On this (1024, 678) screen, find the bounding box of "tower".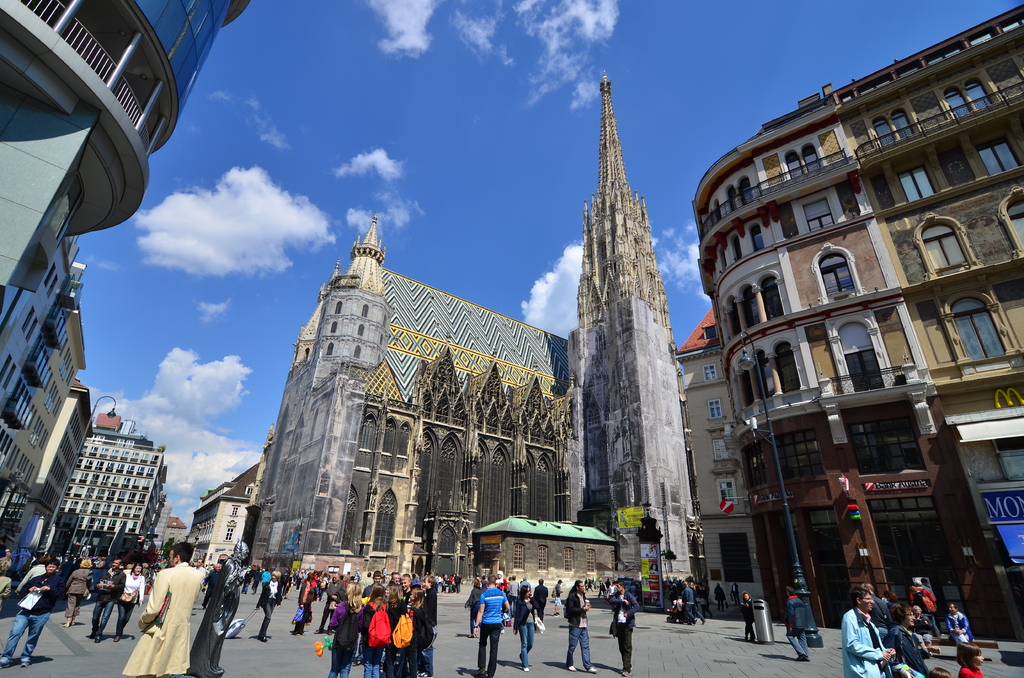
Bounding box: BBox(688, 6, 1009, 570).
